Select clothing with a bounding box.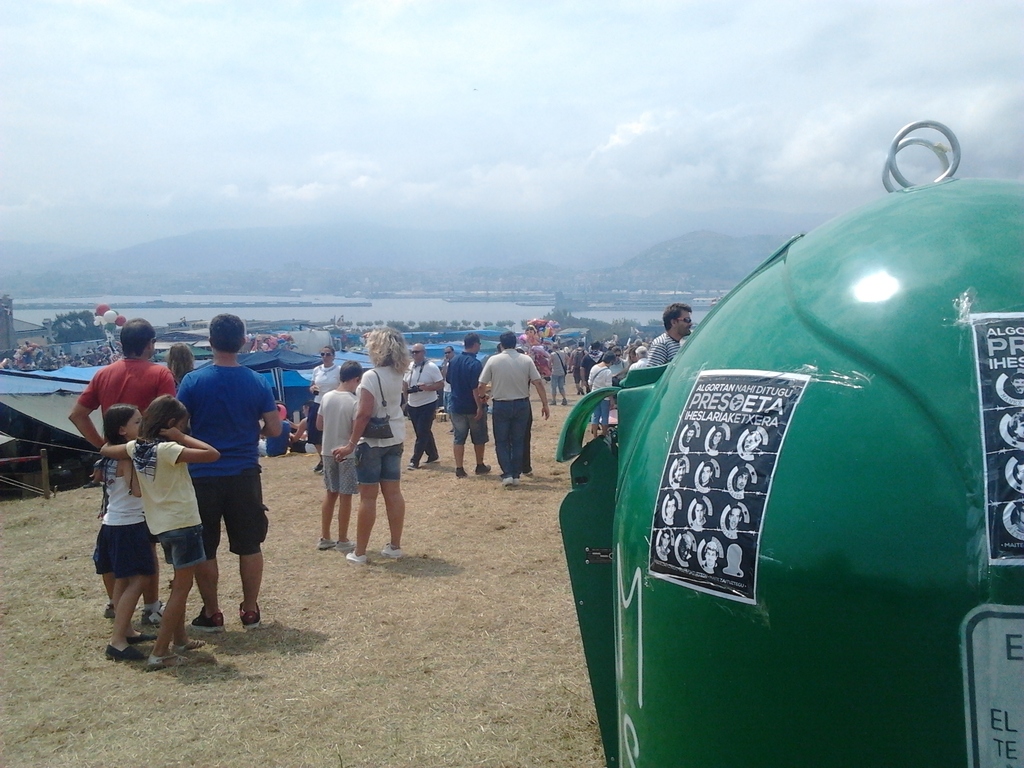
<region>646, 331, 675, 369</region>.
